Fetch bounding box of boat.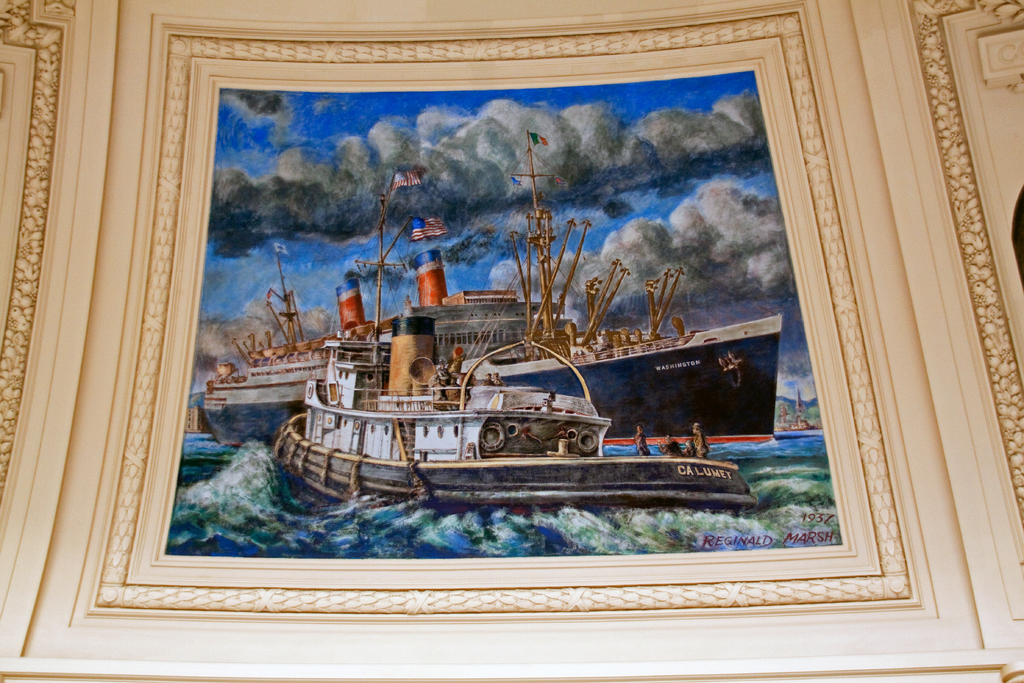
Bbox: <box>202,129,778,452</box>.
